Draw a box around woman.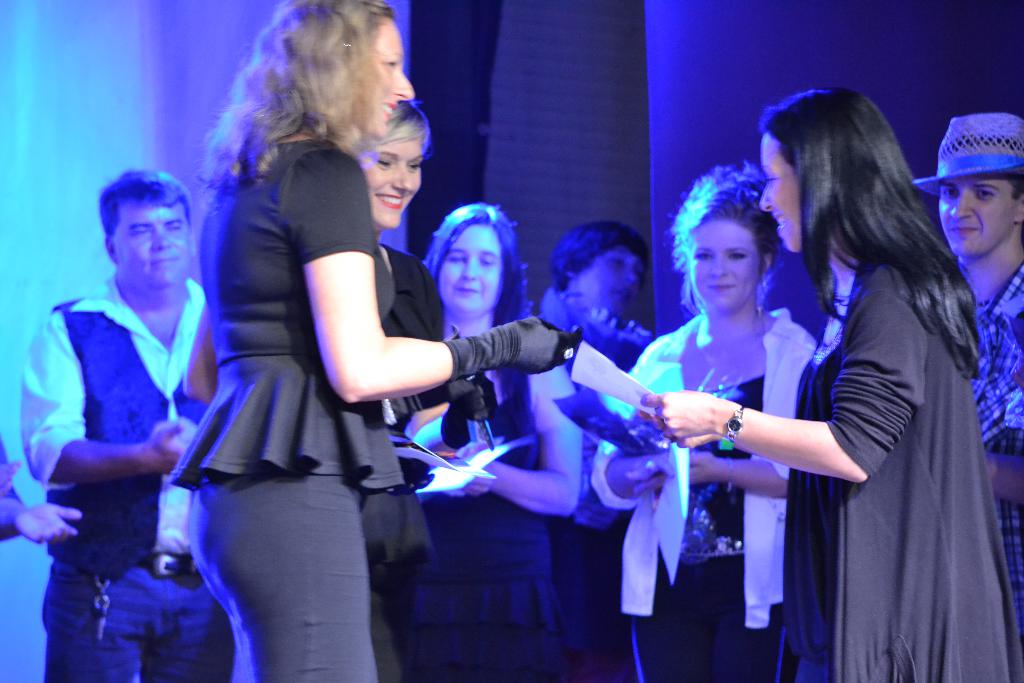
{"left": 630, "top": 85, "right": 1023, "bottom": 682}.
